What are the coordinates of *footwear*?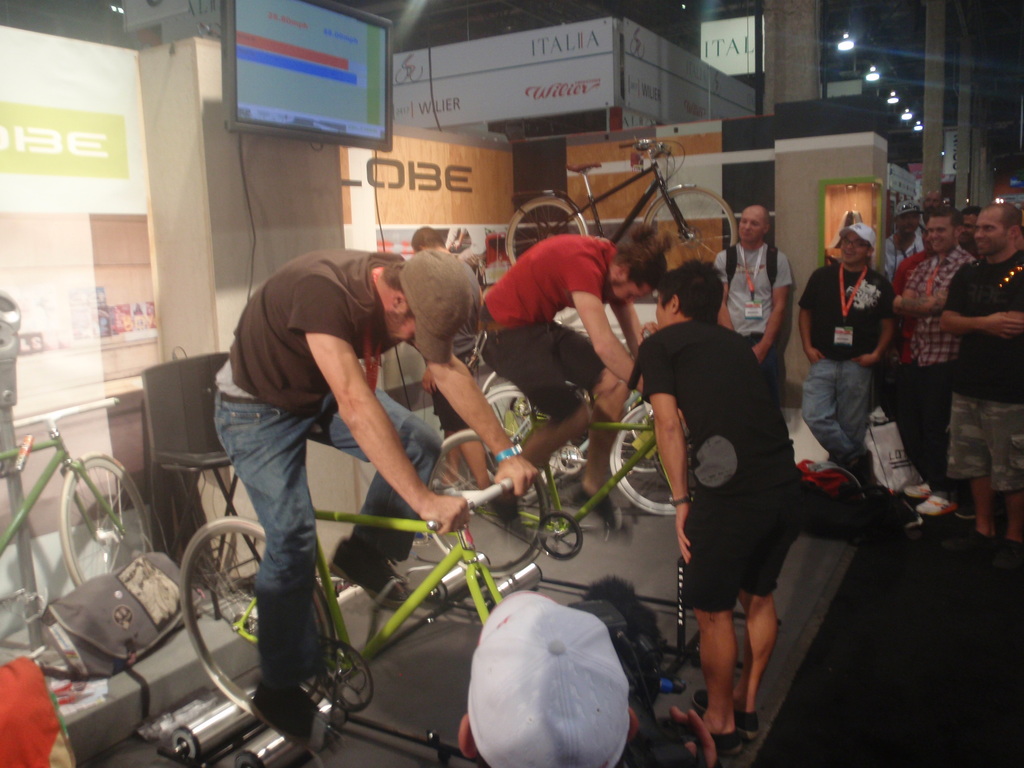
box(248, 688, 317, 741).
